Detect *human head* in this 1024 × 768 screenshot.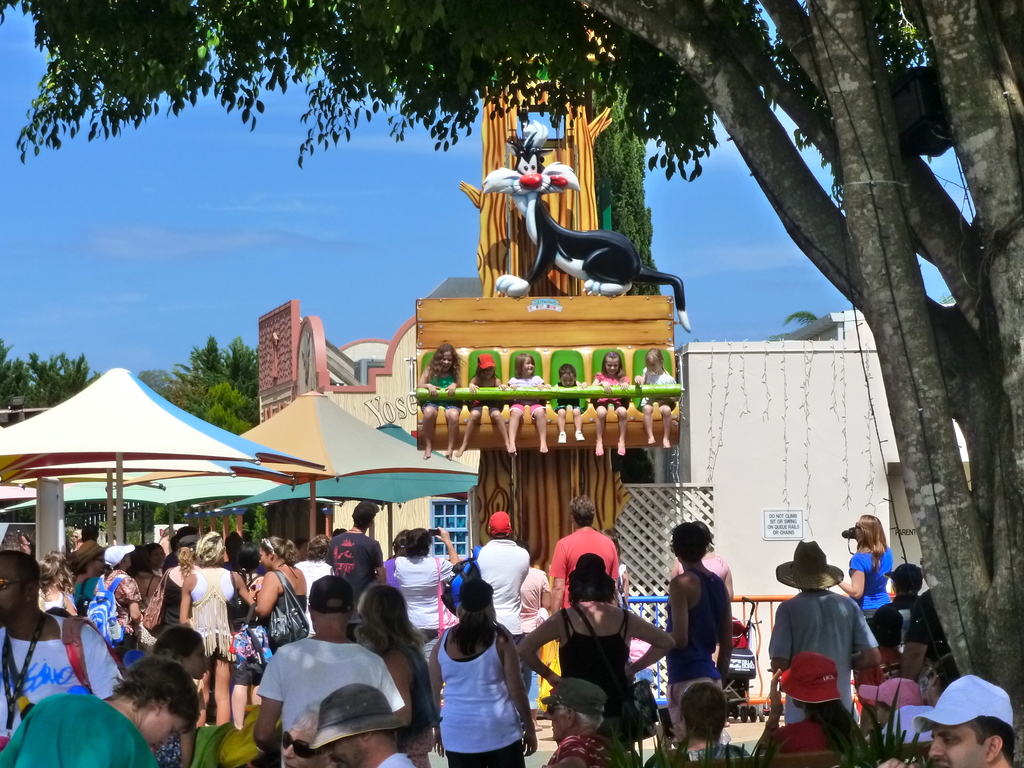
Detection: {"x1": 602, "y1": 350, "x2": 625, "y2": 378}.
